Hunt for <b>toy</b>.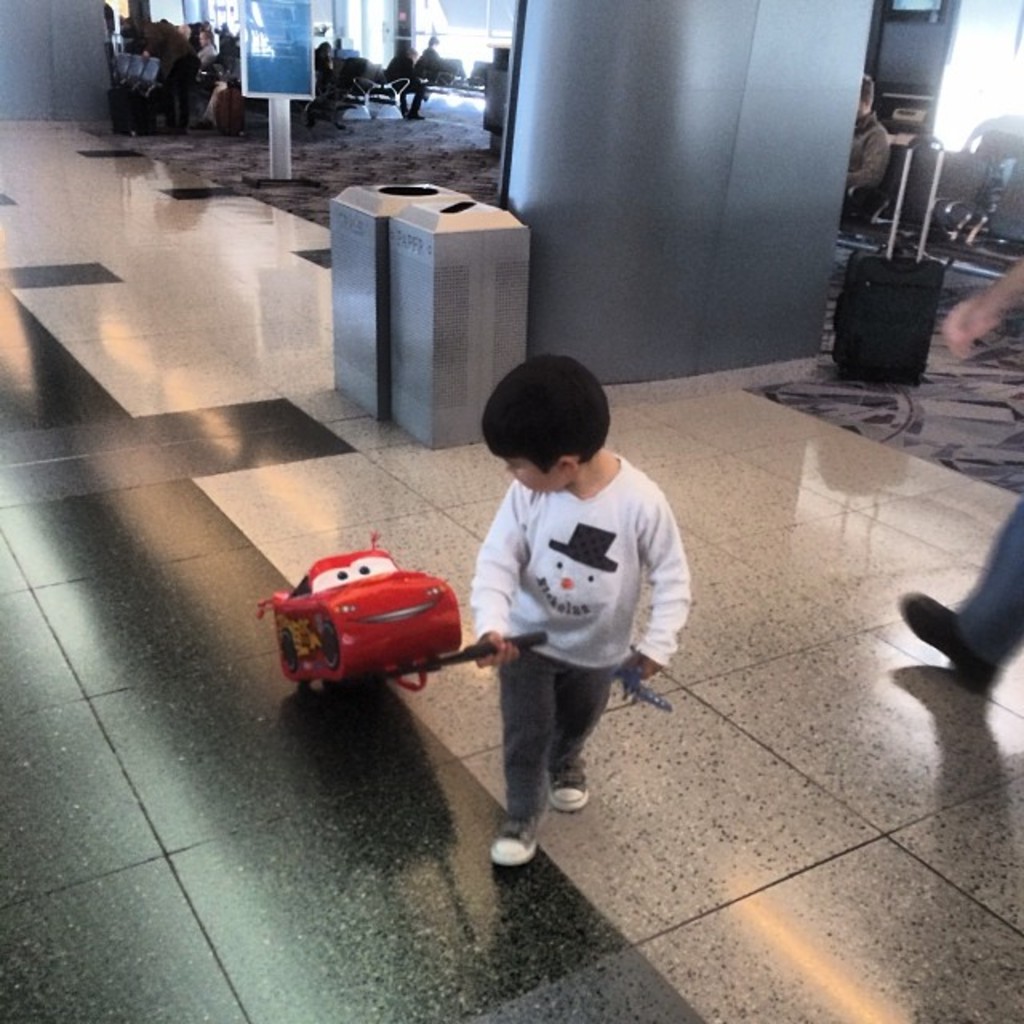
Hunted down at {"x1": 283, "y1": 528, "x2": 501, "y2": 712}.
